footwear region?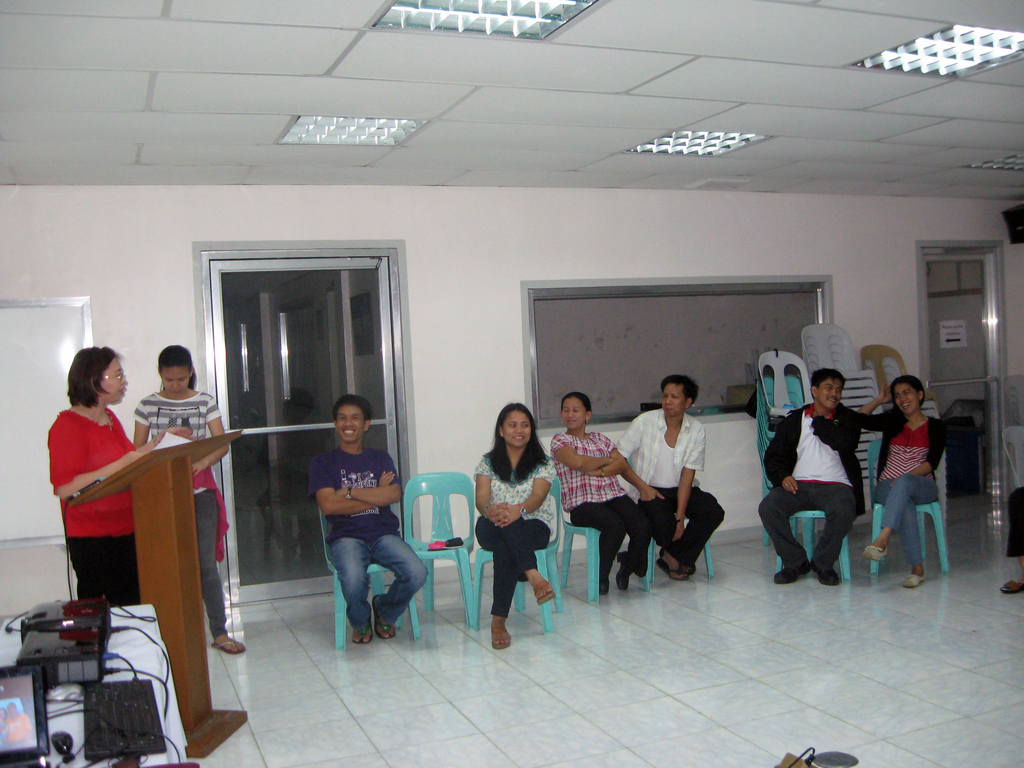
614 553 630 590
